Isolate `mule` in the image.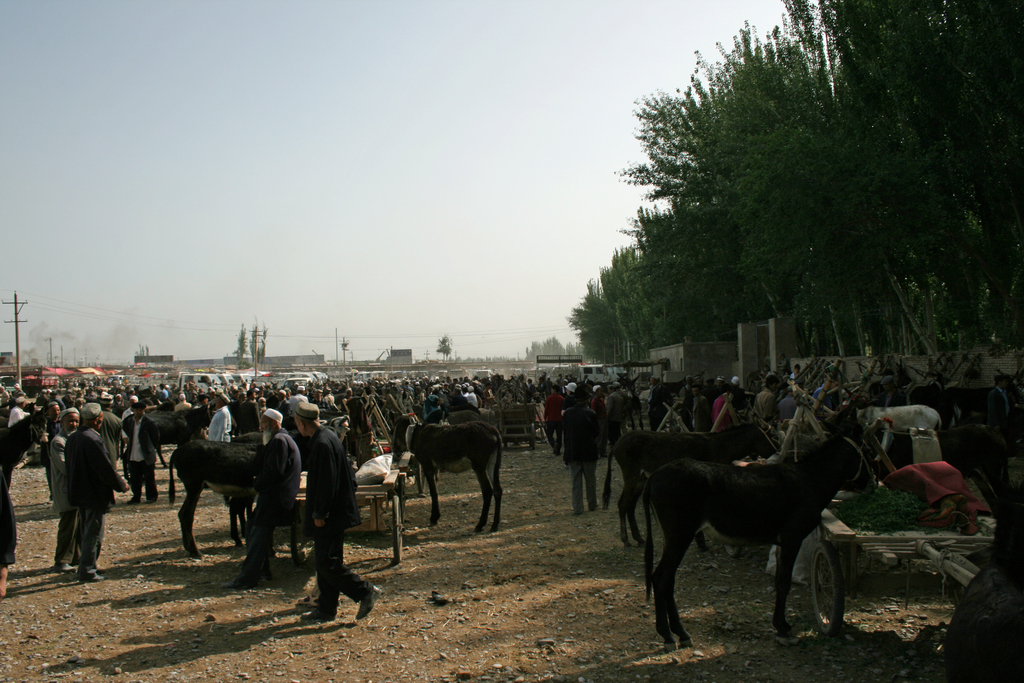
Isolated region: [left=602, top=423, right=774, bottom=547].
